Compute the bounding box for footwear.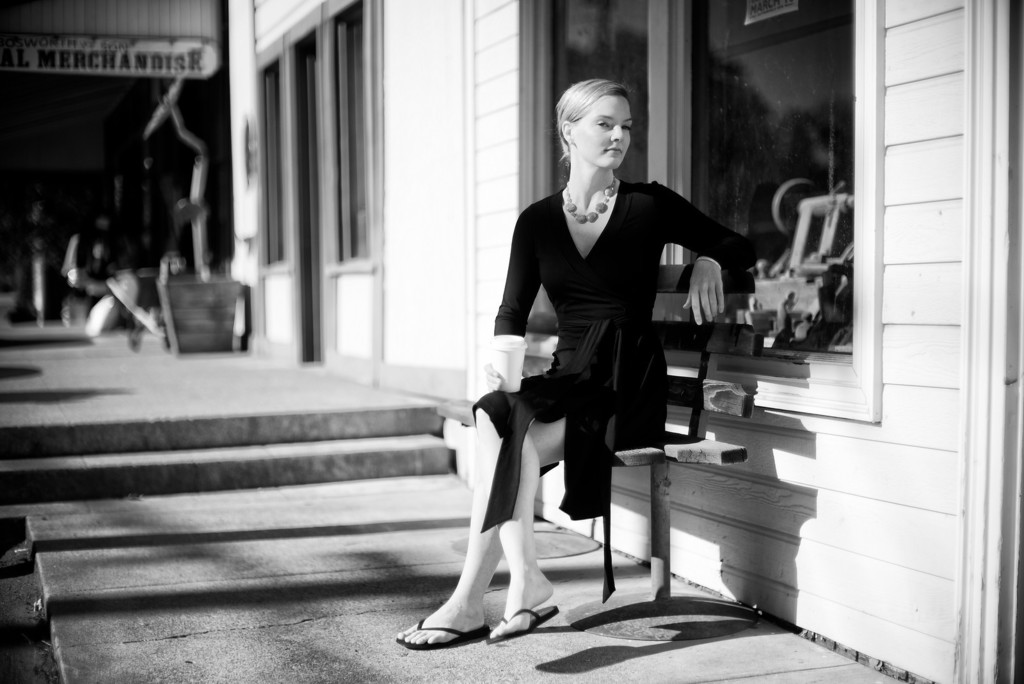
[417, 589, 496, 657].
